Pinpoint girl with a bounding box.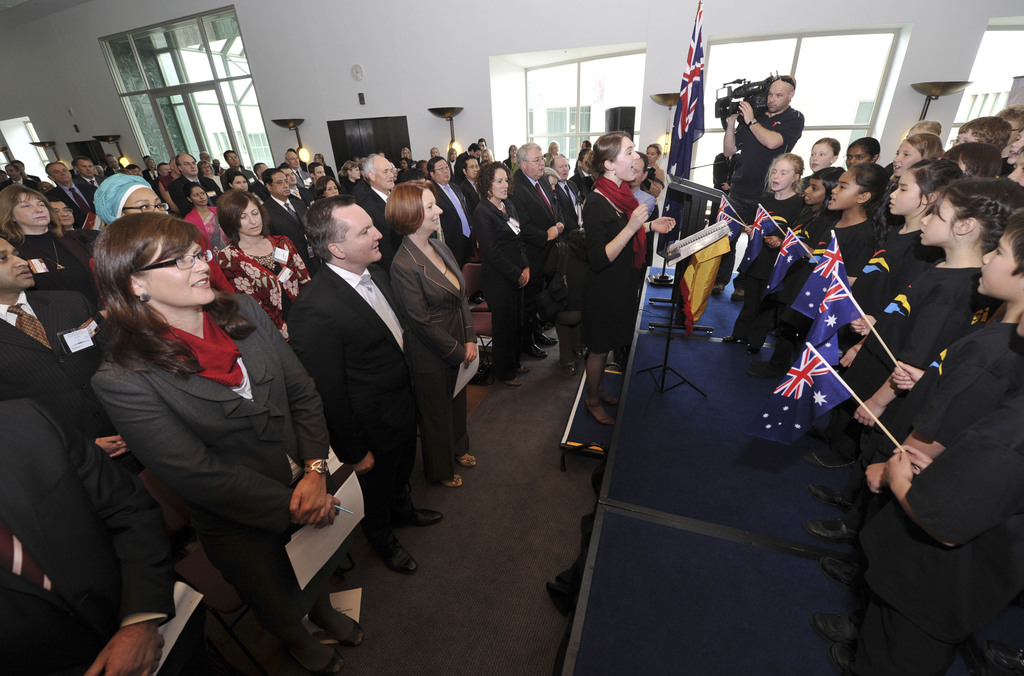
crop(469, 160, 547, 388).
